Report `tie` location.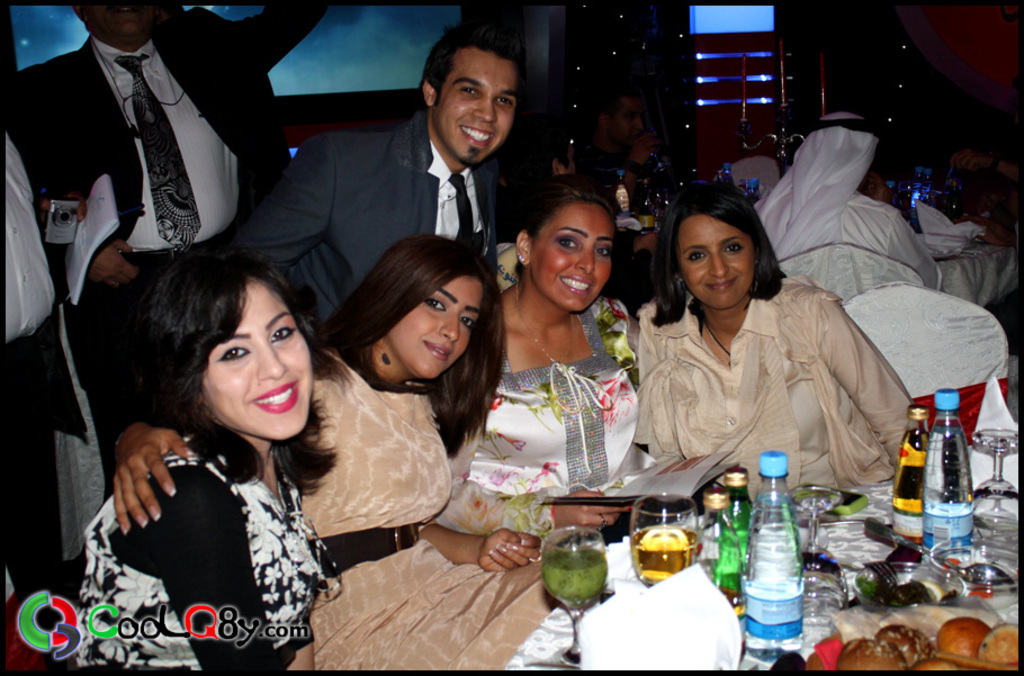
Report: Rect(110, 53, 204, 258).
